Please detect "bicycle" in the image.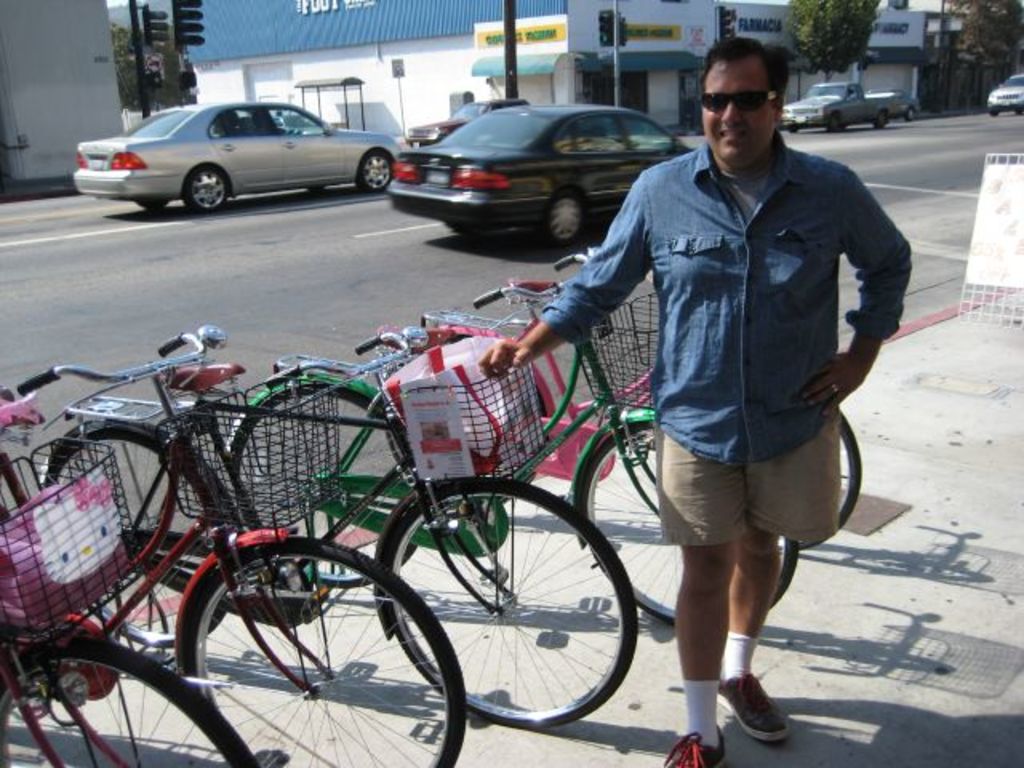
BBox(0, 379, 477, 766).
